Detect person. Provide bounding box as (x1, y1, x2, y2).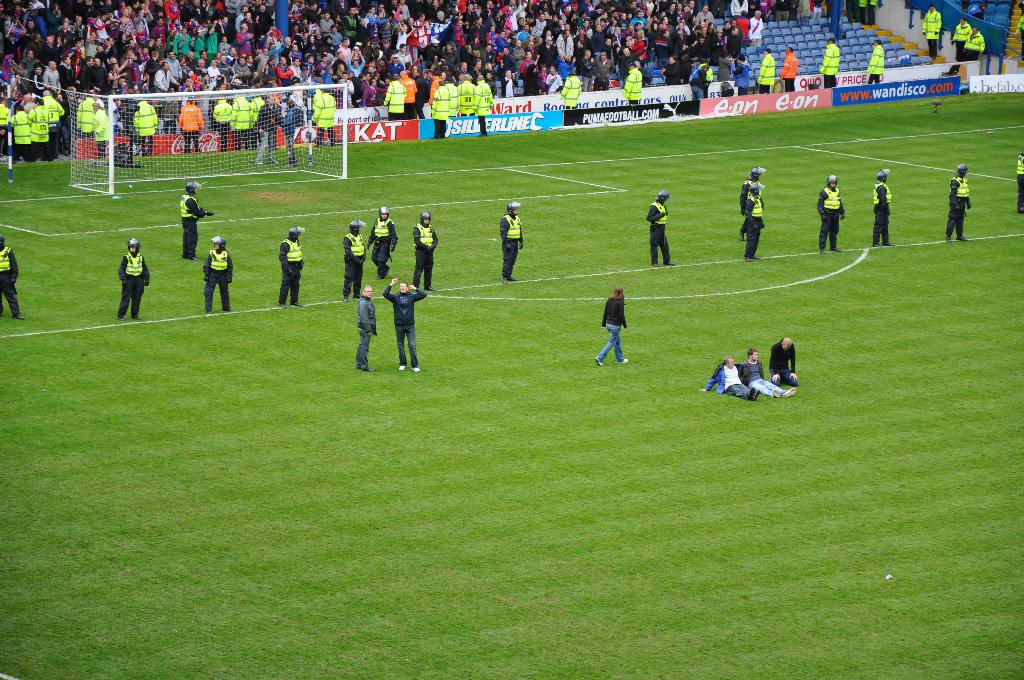
(216, 99, 238, 151).
